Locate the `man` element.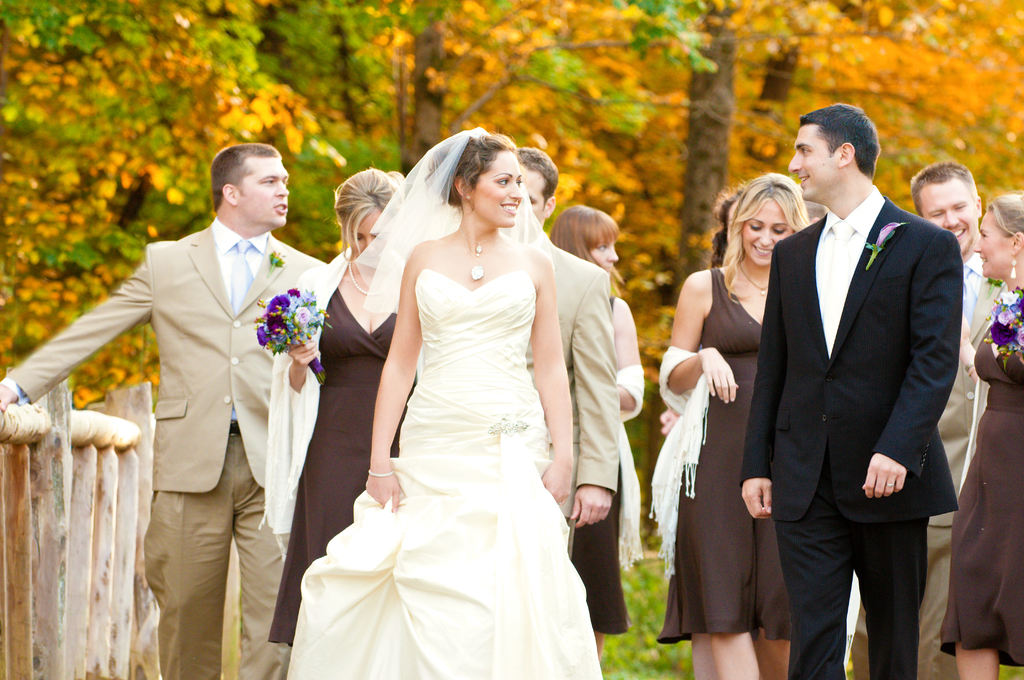
Element bbox: box=[514, 145, 618, 563].
